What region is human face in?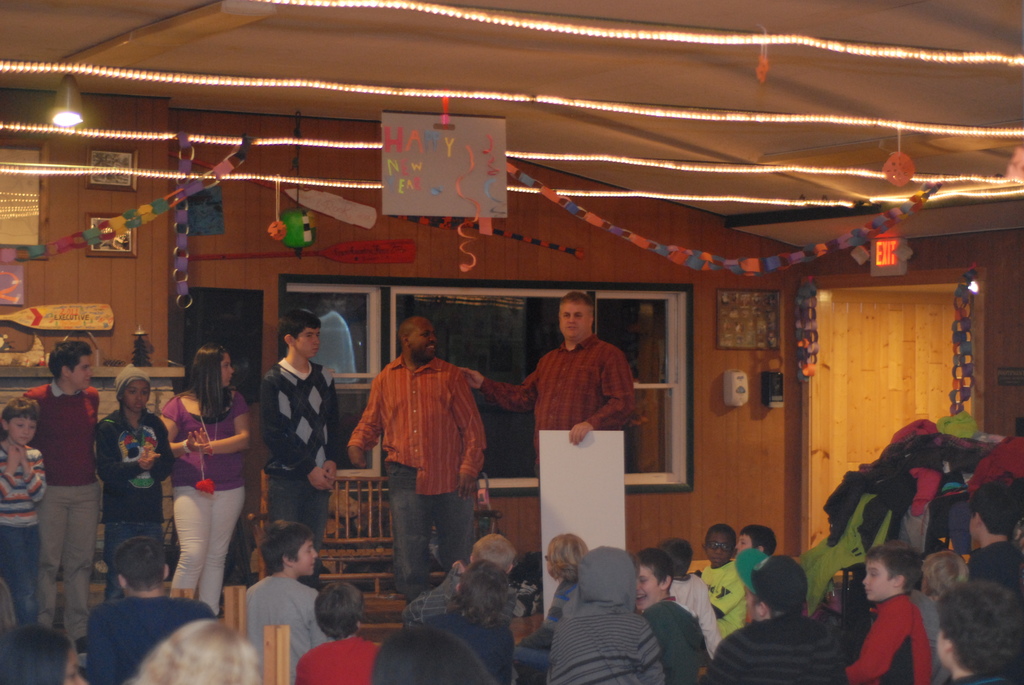
region(294, 329, 319, 358).
